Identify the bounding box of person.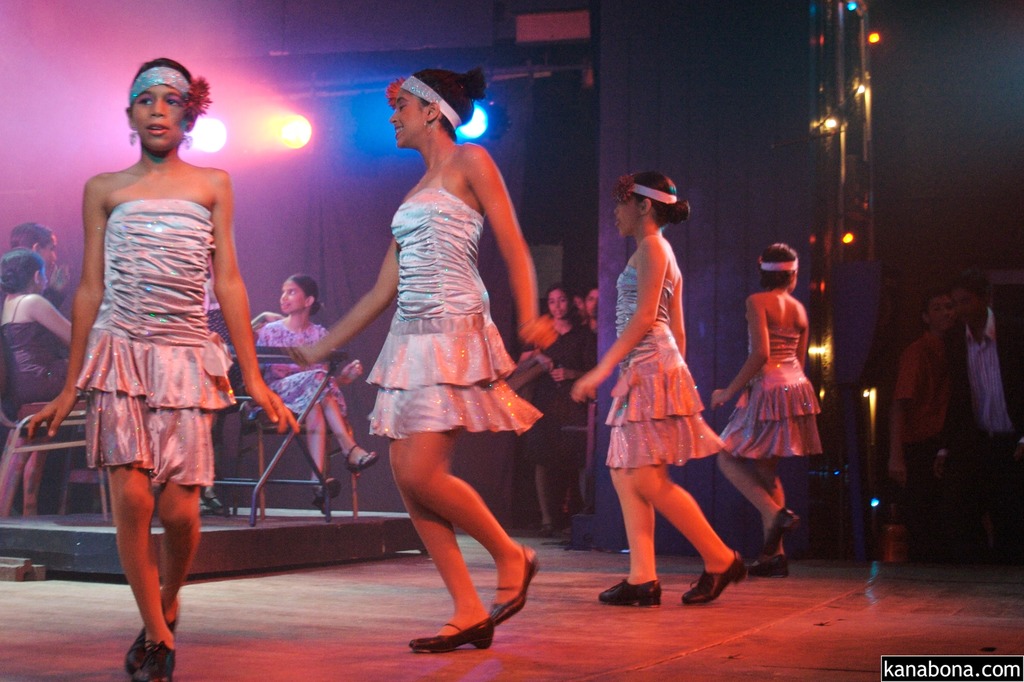
(left=287, top=68, right=549, bottom=658).
